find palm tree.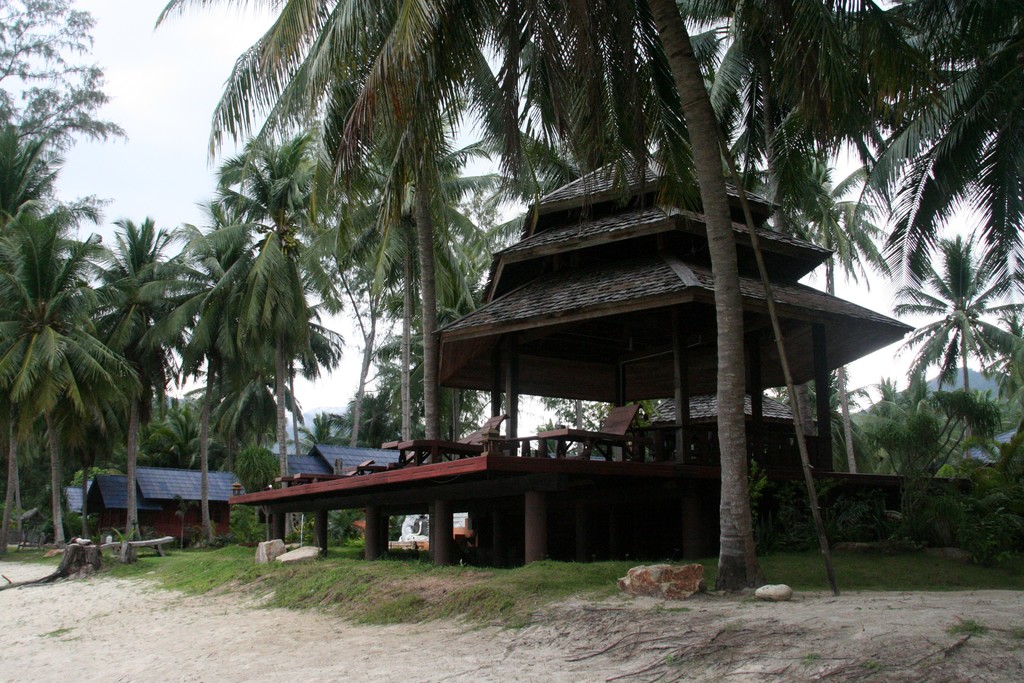
232:135:349:454.
